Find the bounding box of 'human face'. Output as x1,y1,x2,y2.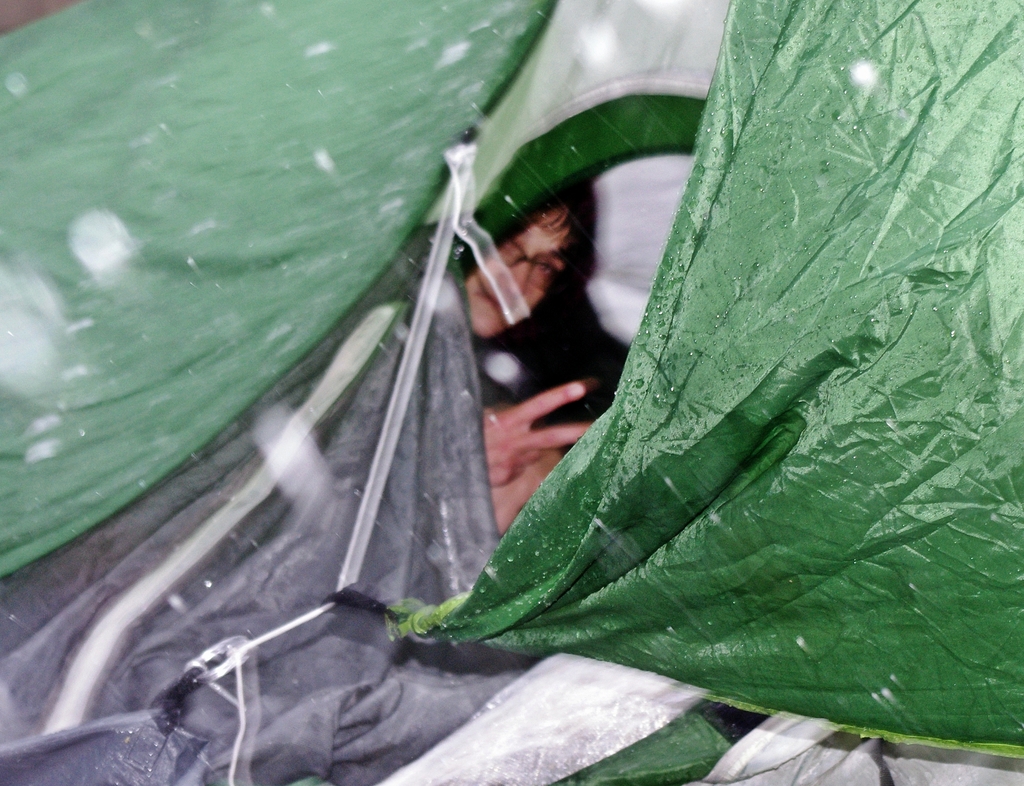
462,184,564,343.
